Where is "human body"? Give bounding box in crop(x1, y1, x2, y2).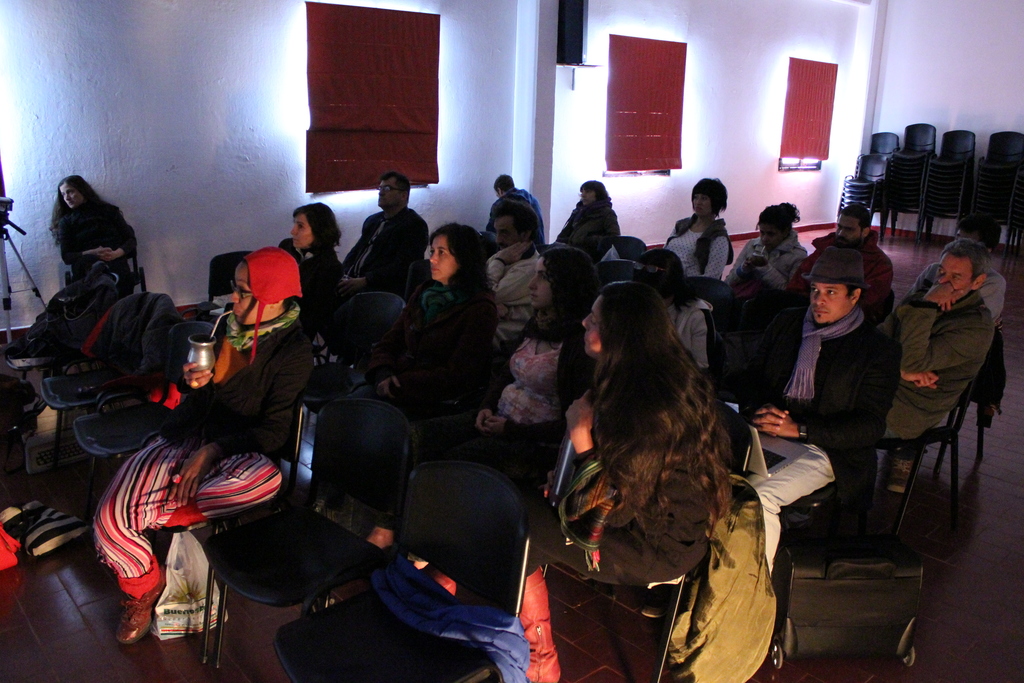
crop(722, 310, 900, 569).
